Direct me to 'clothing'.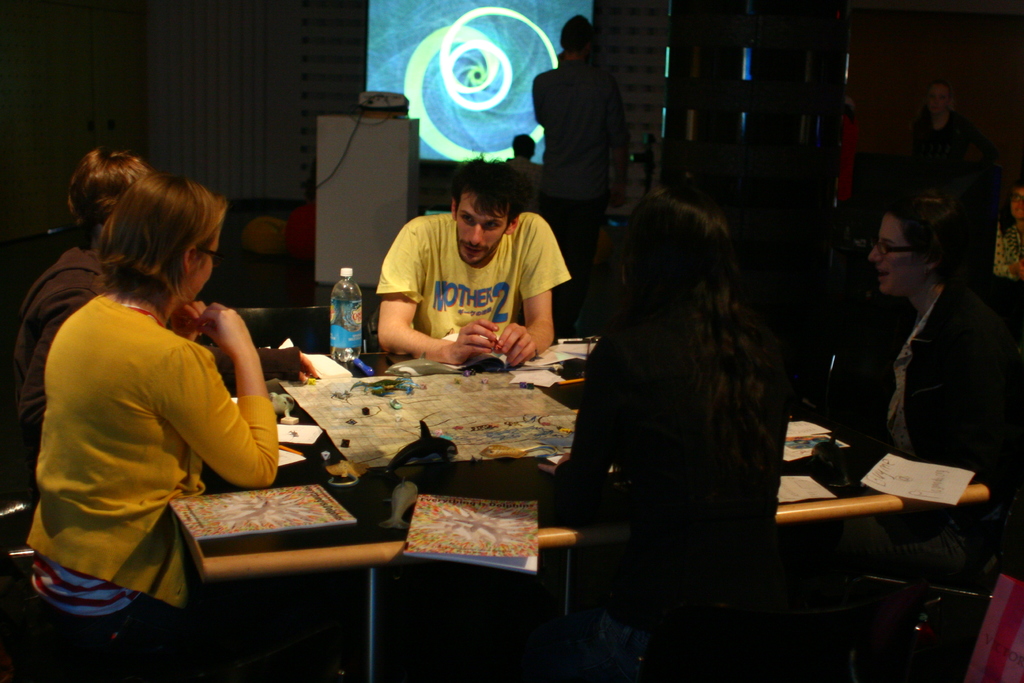
Direction: (369, 206, 577, 367).
